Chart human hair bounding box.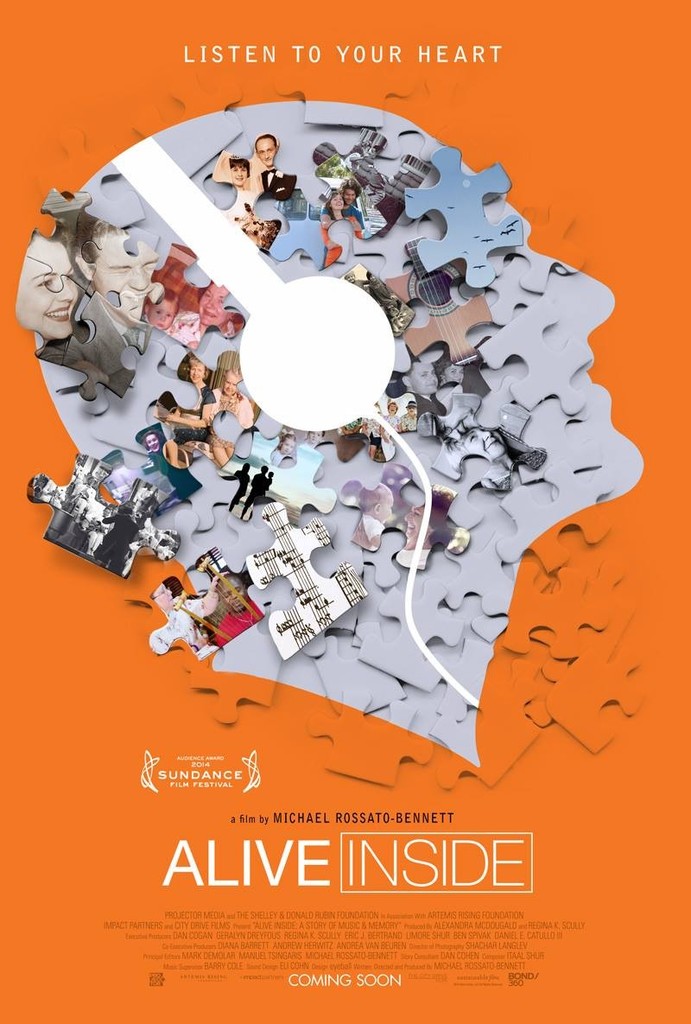
Charted: box(307, 434, 327, 439).
